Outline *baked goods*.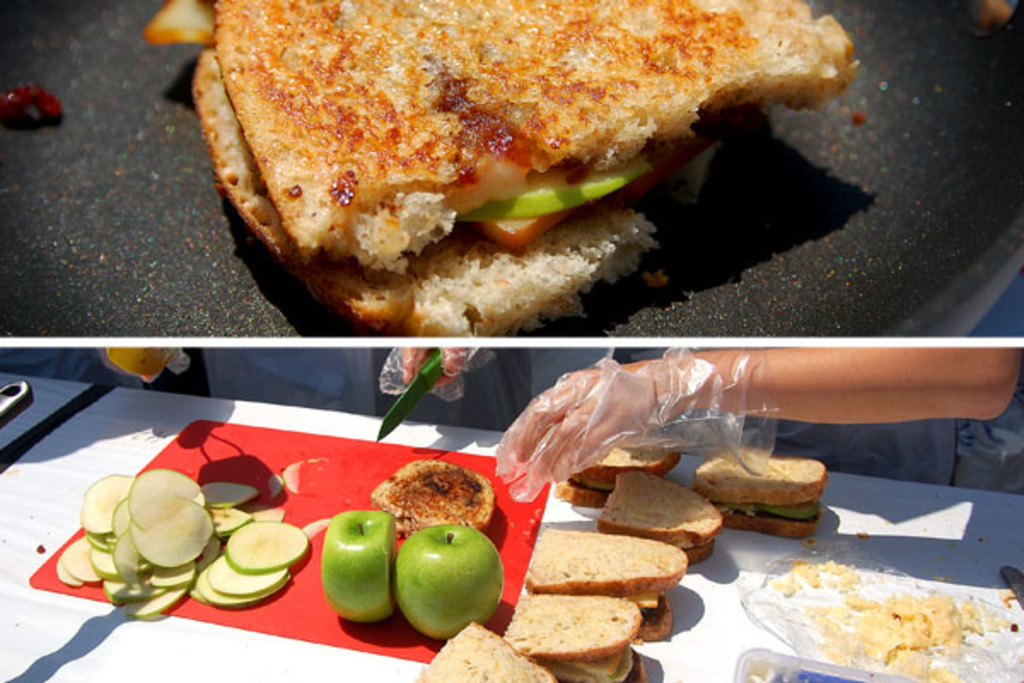
Outline: region(553, 434, 681, 507).
